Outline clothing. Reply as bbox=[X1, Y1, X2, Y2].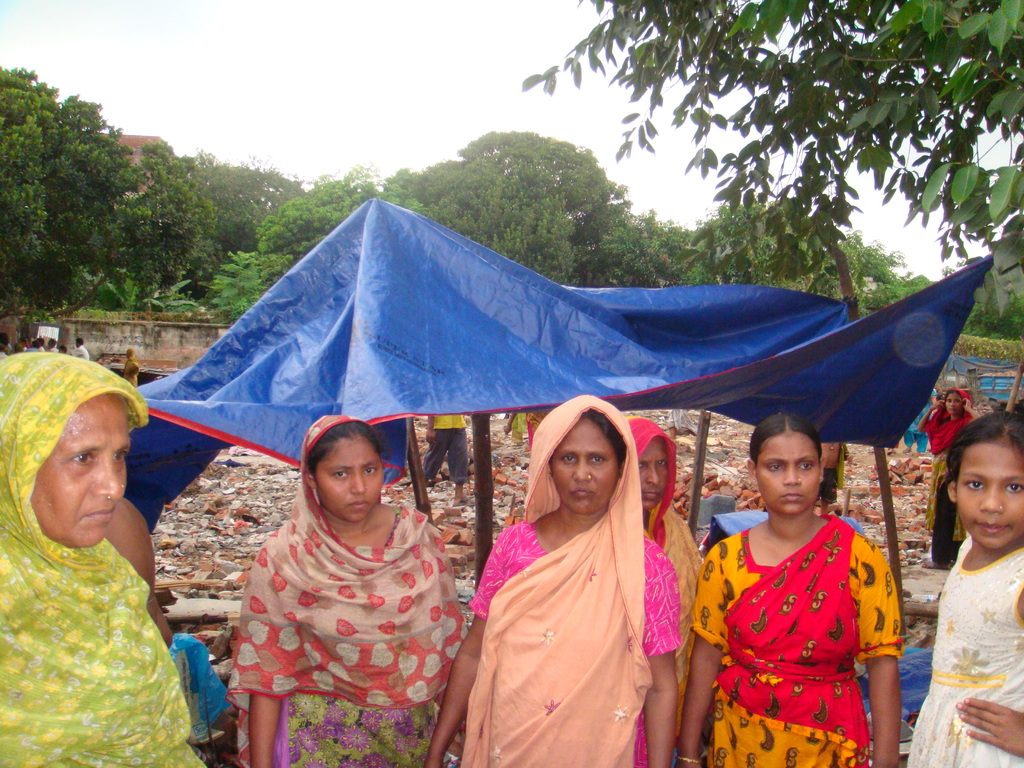
bbox=[907, 387, 935, 455].
